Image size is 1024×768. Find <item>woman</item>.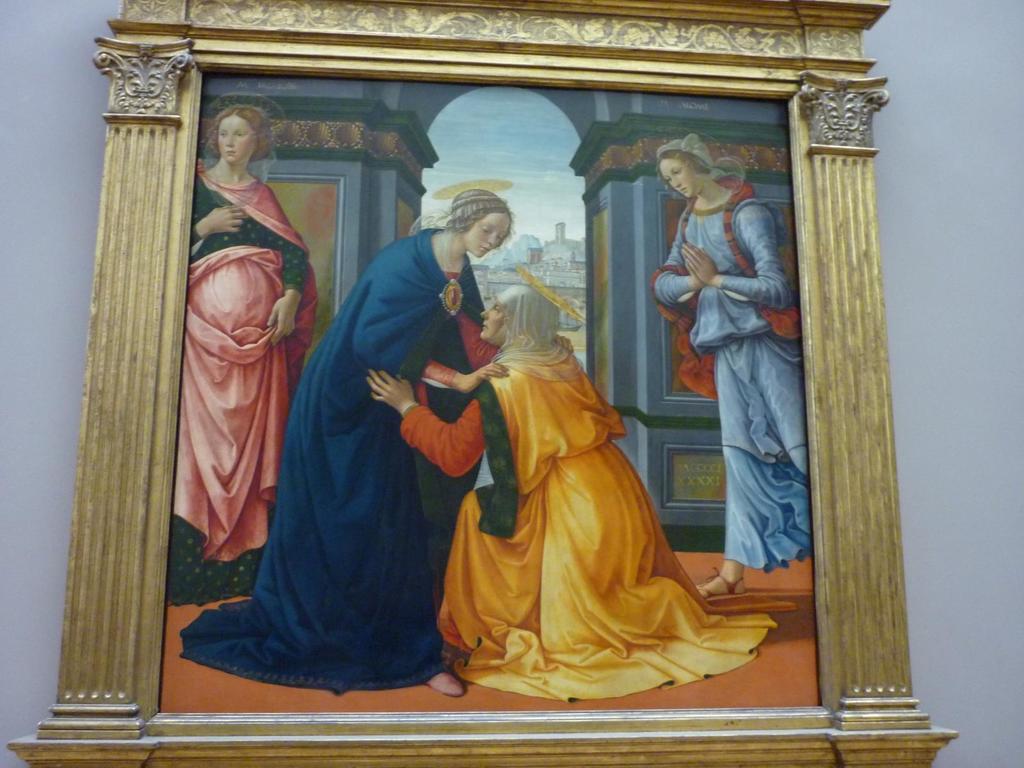
(650,132,810,598).
